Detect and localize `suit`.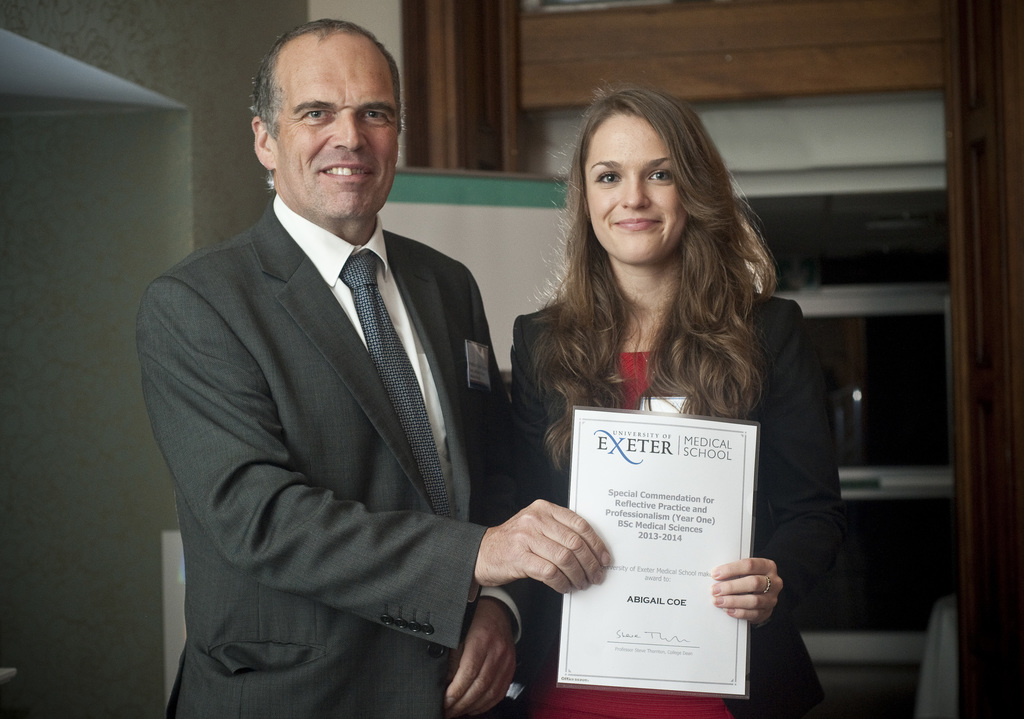
Localized at 132/70/552/713.
